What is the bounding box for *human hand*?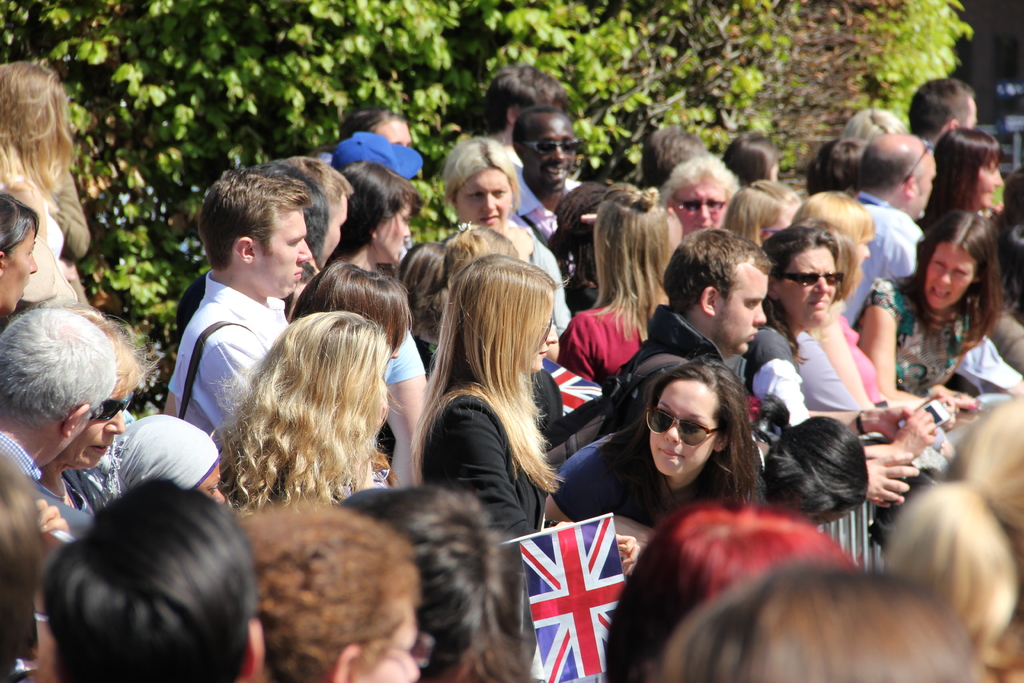
{"x1": 881, "y1": 407, "x2": 910, "y2": 444}.
